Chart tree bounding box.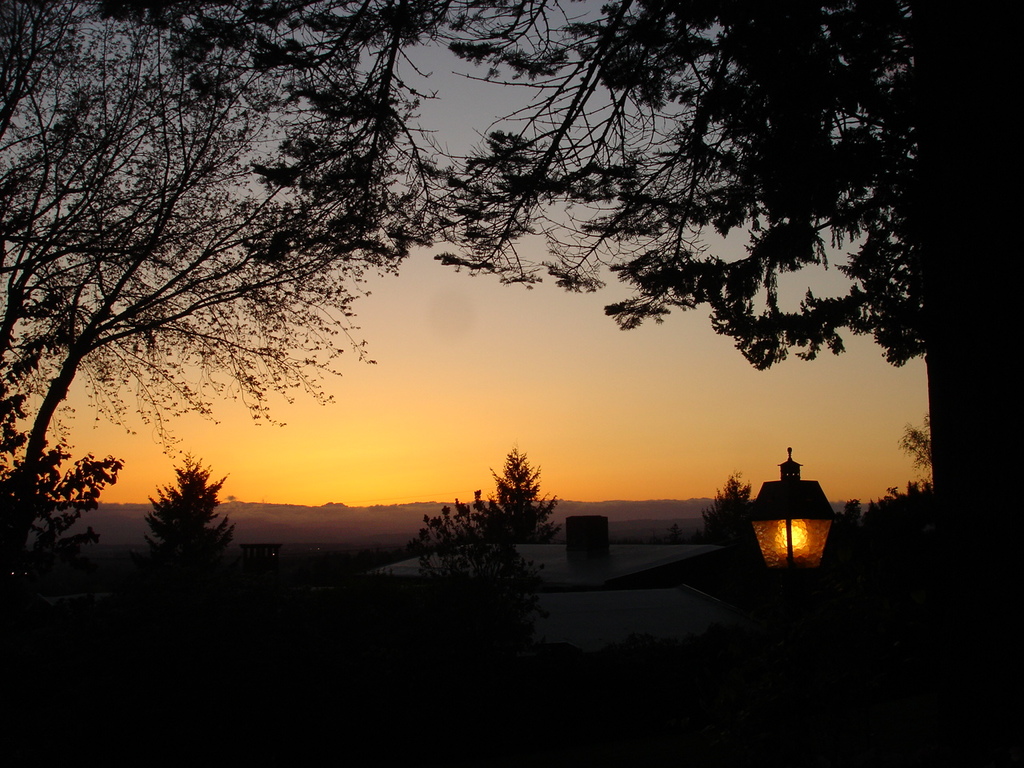
Charted: l=701, t=472, r=757, b=544.
